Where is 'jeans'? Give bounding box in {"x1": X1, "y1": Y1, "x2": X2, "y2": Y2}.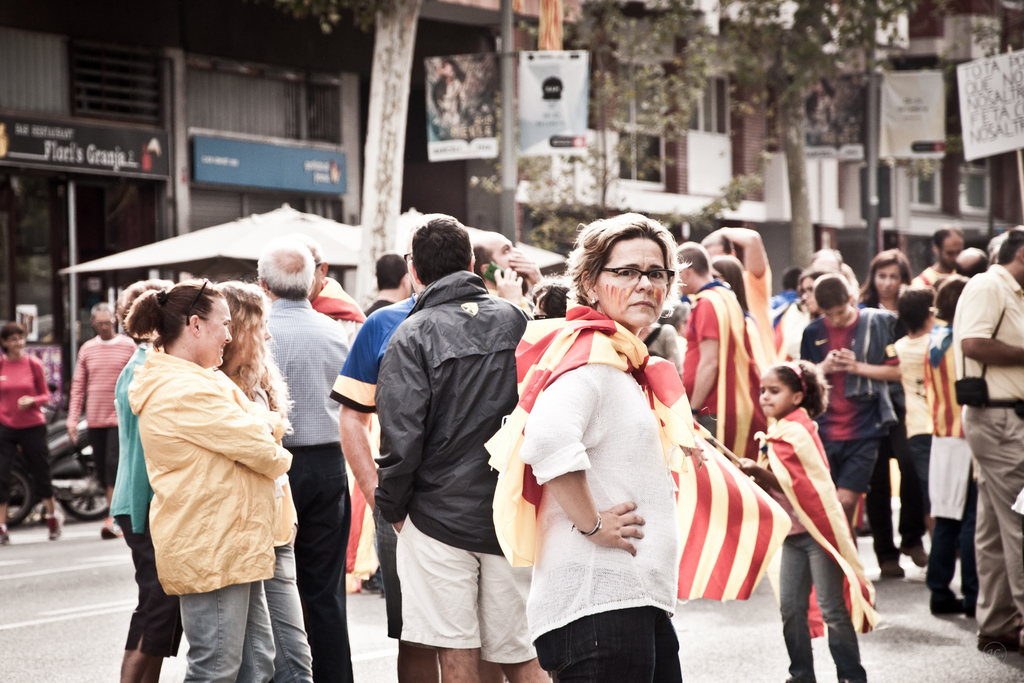
{"x1": 167, "y1": 585, "x2": 266, "y2": 662}.
